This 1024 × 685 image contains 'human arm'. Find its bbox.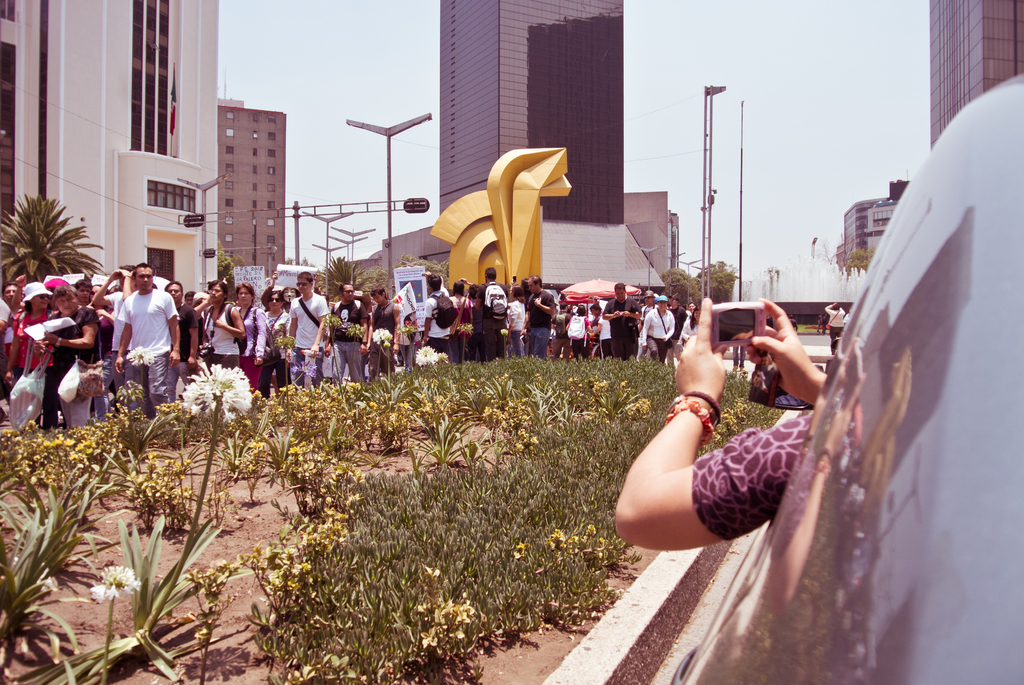
749, 295, 825, 409.
